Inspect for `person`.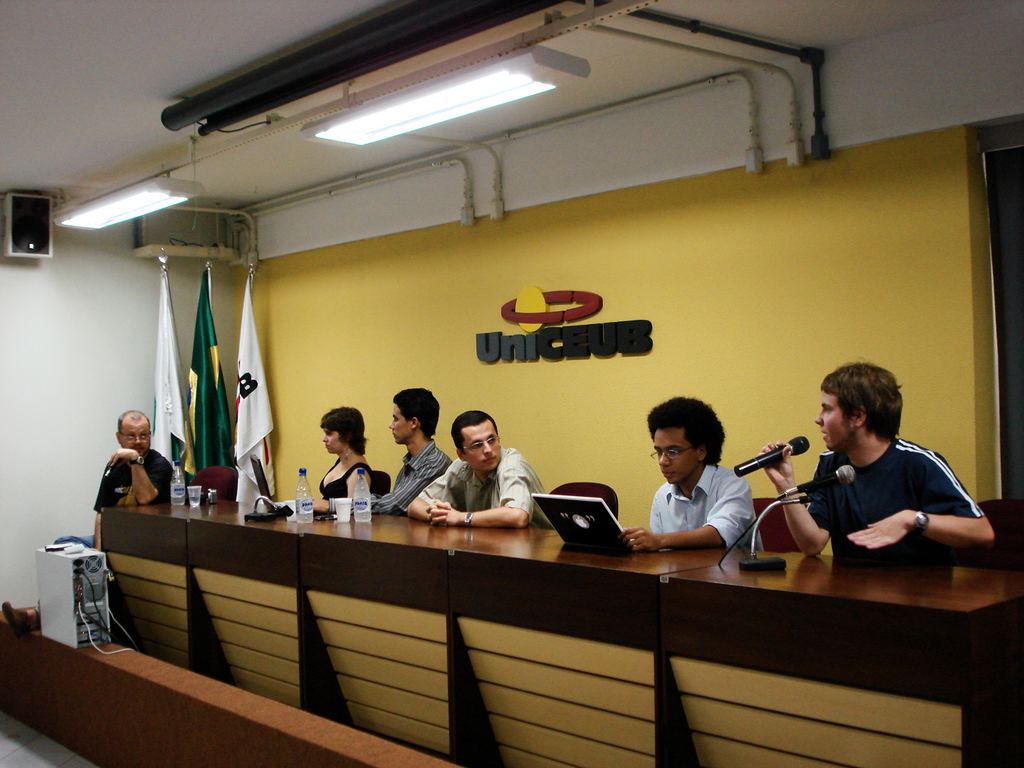
Inspection: bbox=(305, 388, 456, 516).
